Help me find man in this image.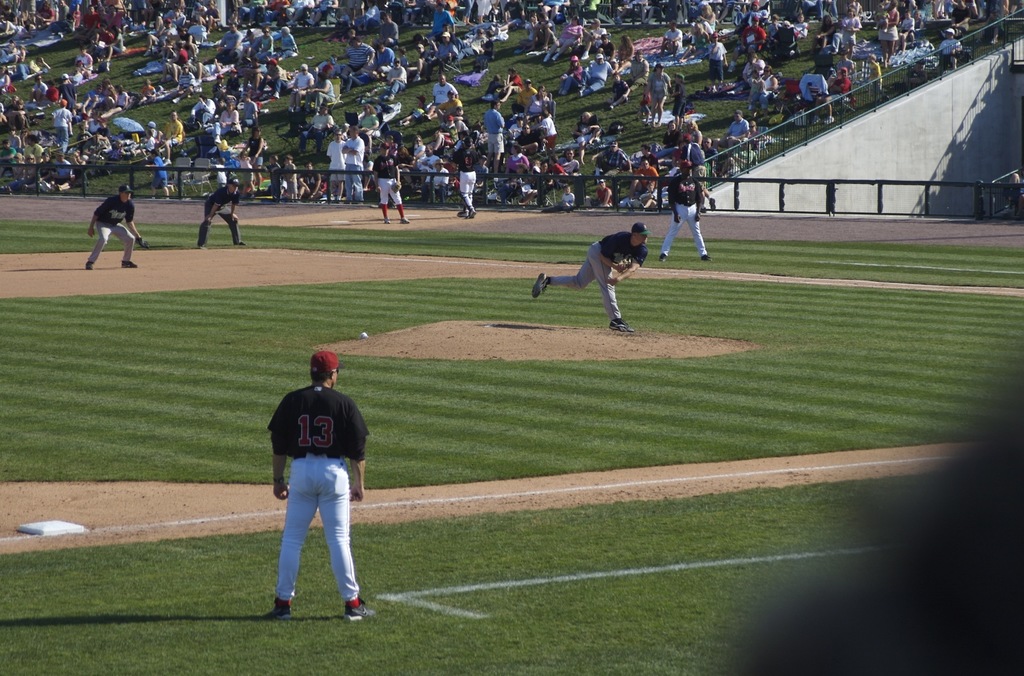
Found it: [left=659, top=162, right=707, bottom=261].
